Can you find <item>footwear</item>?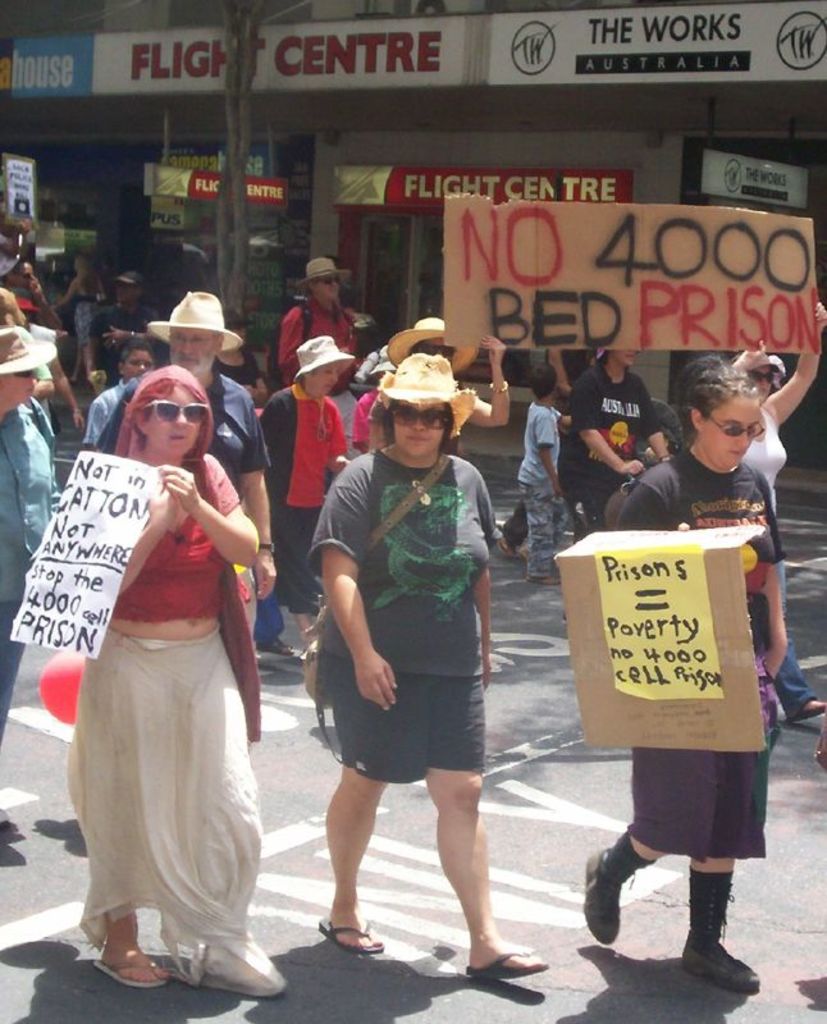
Yes, bounding box: box=[316, 915, 384, 960].
